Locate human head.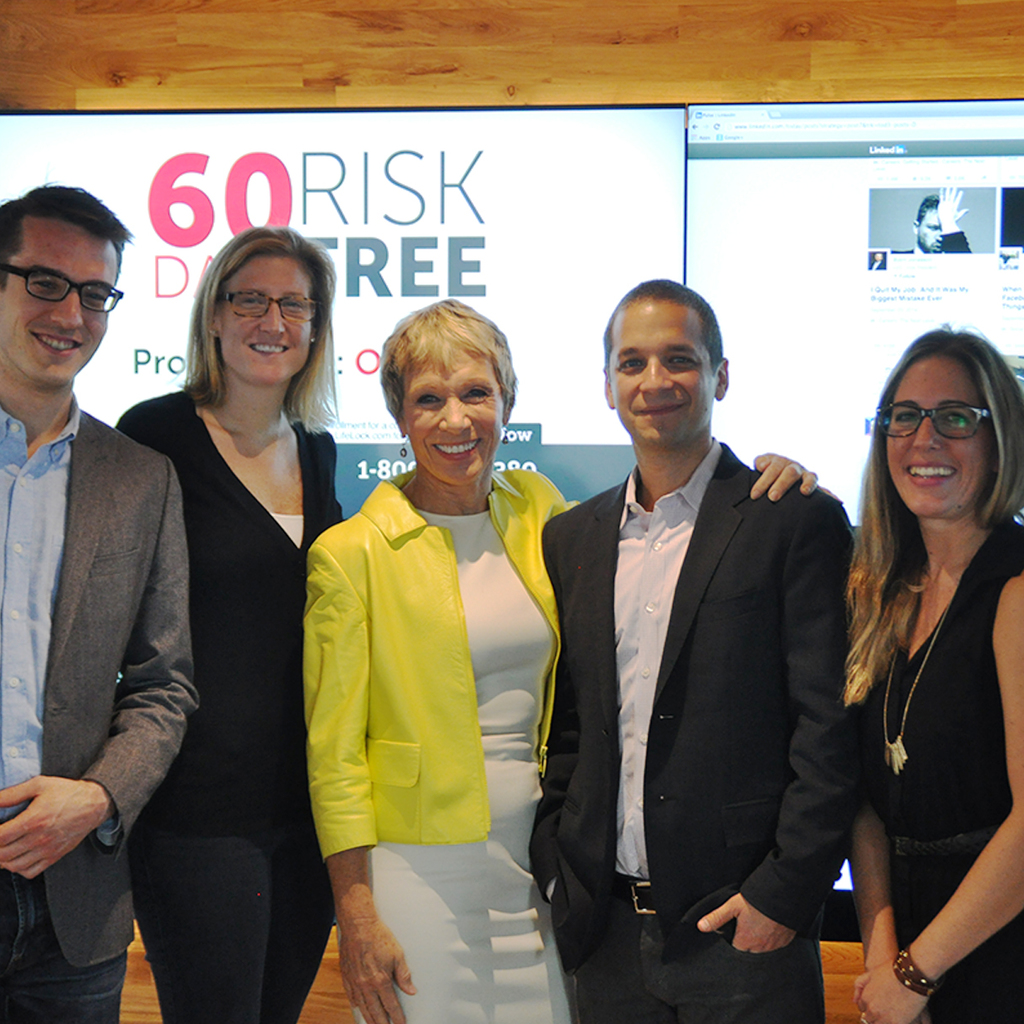
Bounding box: <bbox>372, 295, 519, 483</bbox>.
